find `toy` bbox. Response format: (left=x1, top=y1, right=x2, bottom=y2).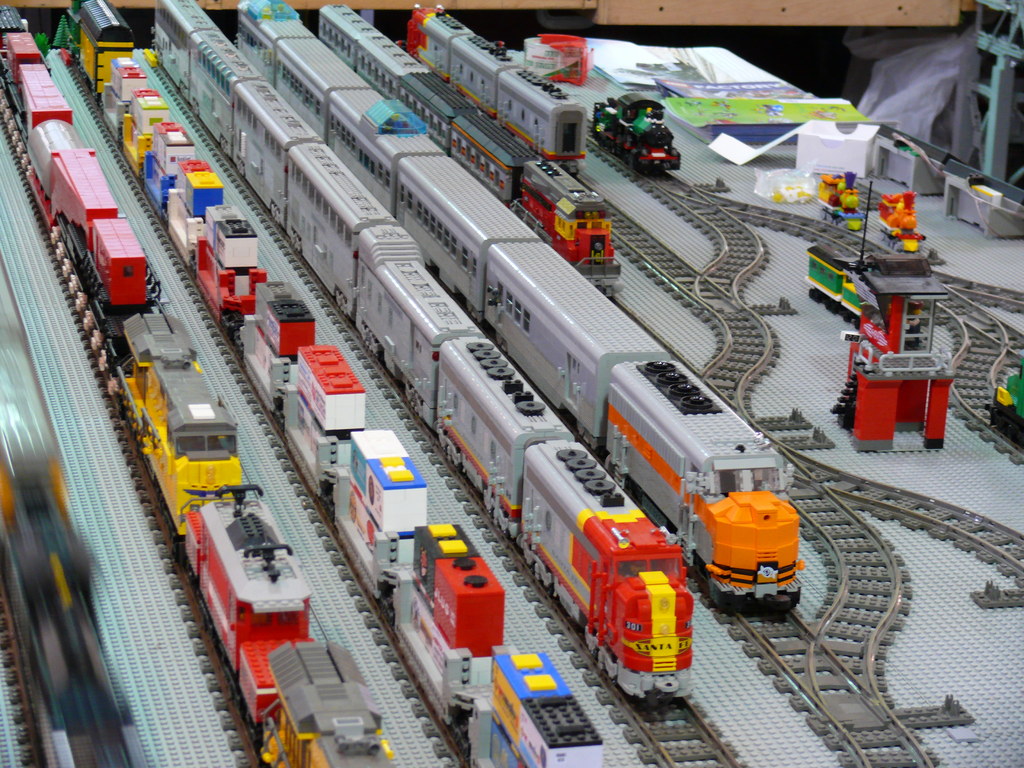
(left=227, top=4, right=823, bottom=617).
